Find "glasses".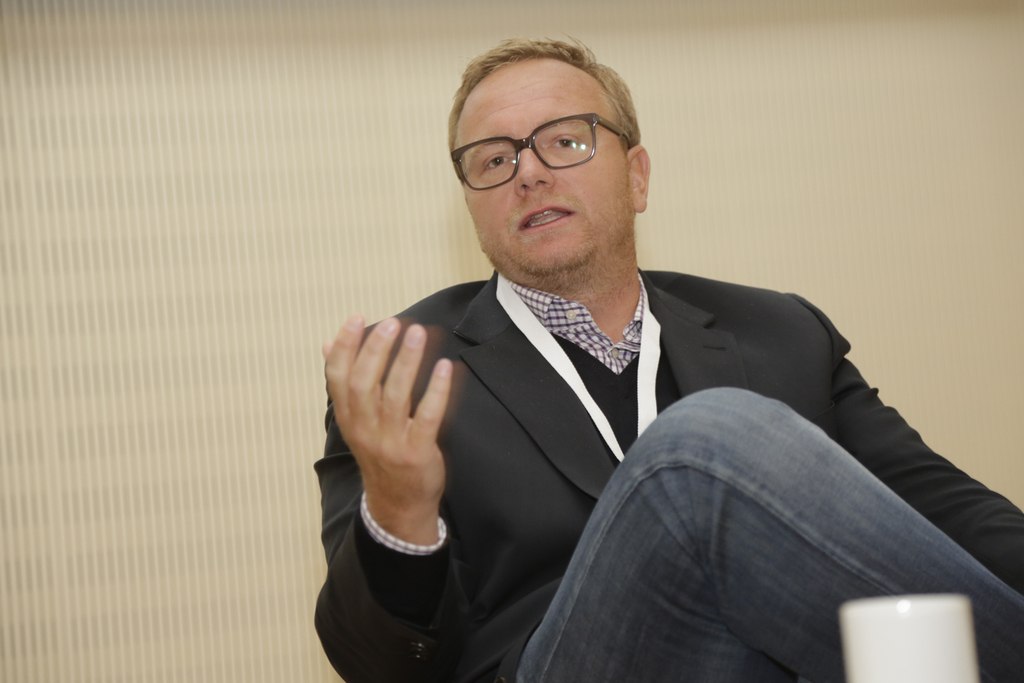
l=445, t=109, r=630, b=197.
